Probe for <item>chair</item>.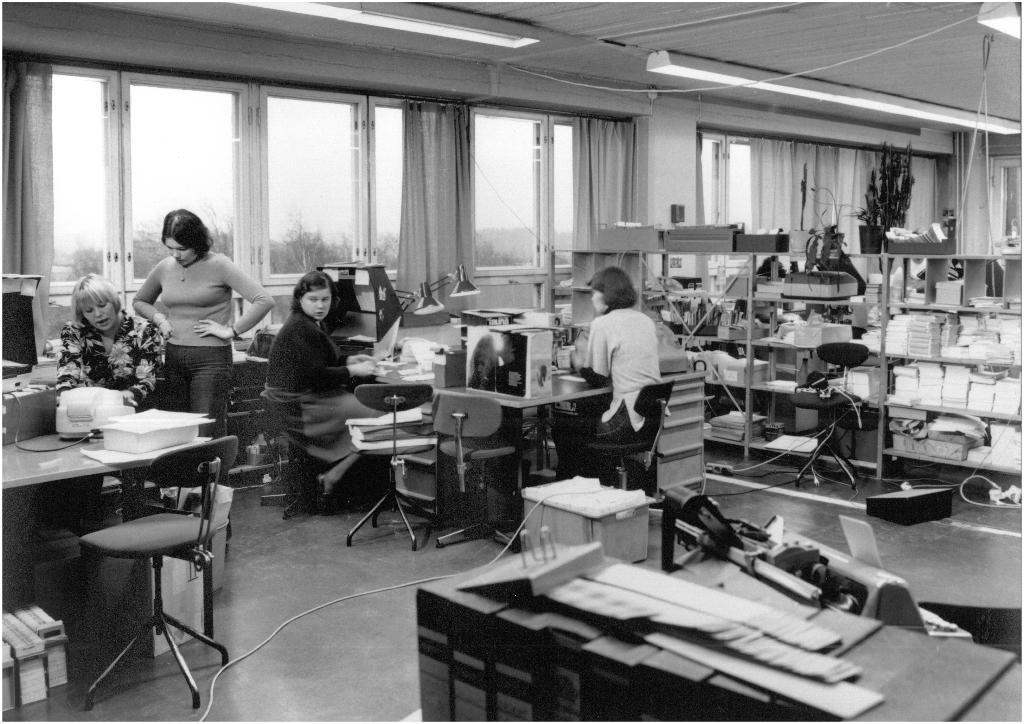
Probe result: bbox=[783, 342, 874, 489].
